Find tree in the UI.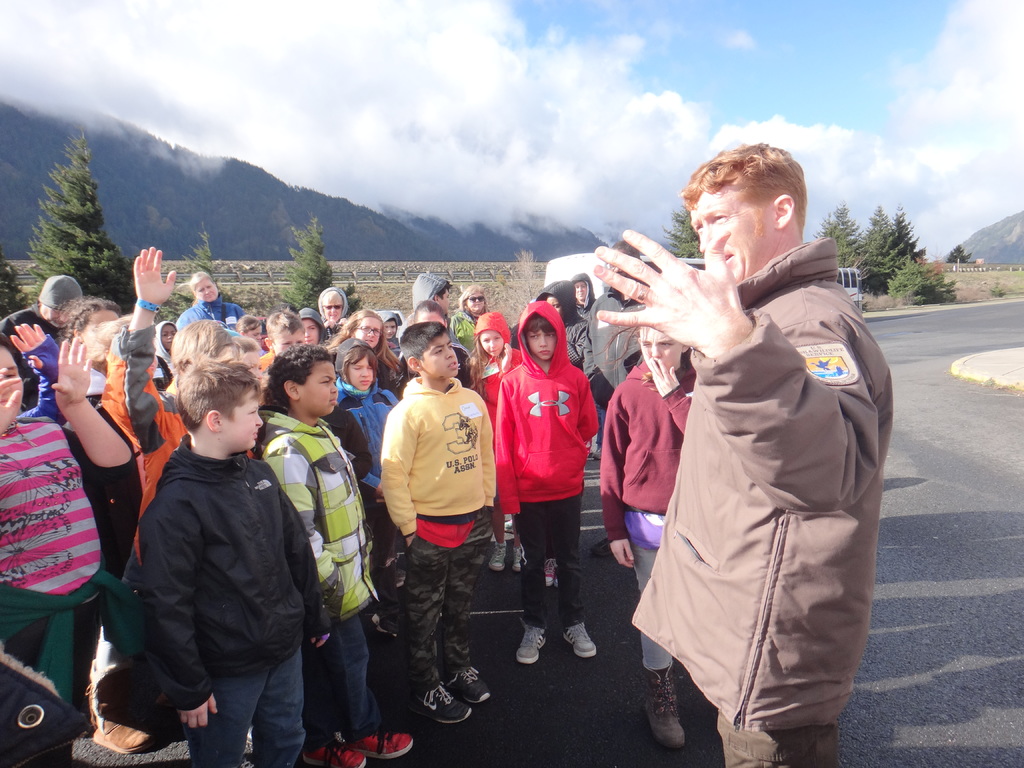
UI element at box(275, 216, 360, 323).
